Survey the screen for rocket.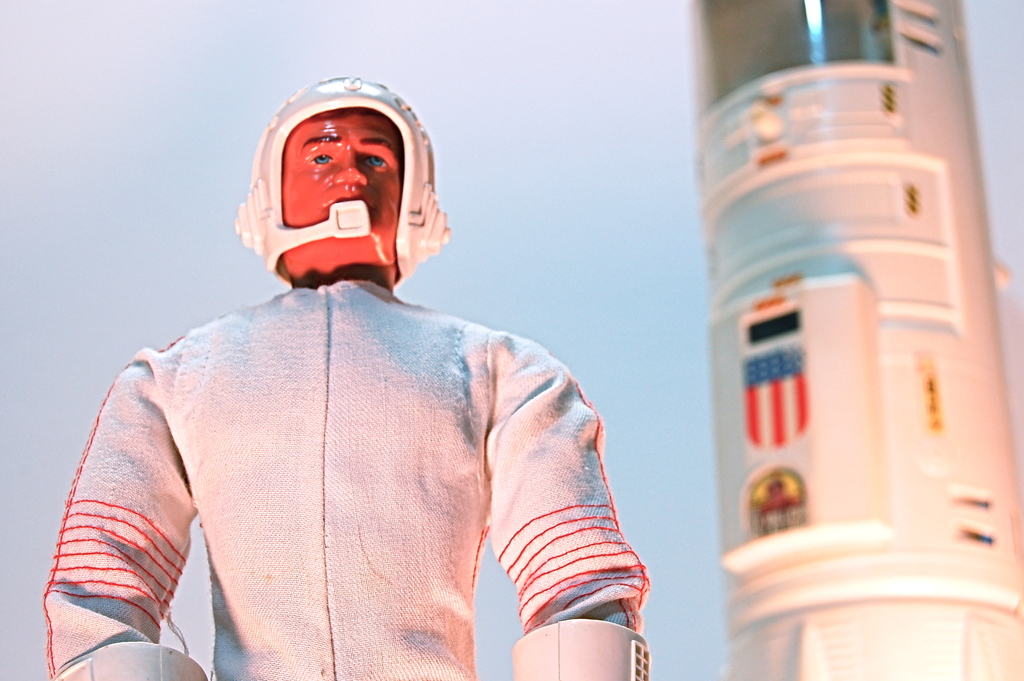
Survey found: (x1=664, y1=0, x2=1023, y2=673).
